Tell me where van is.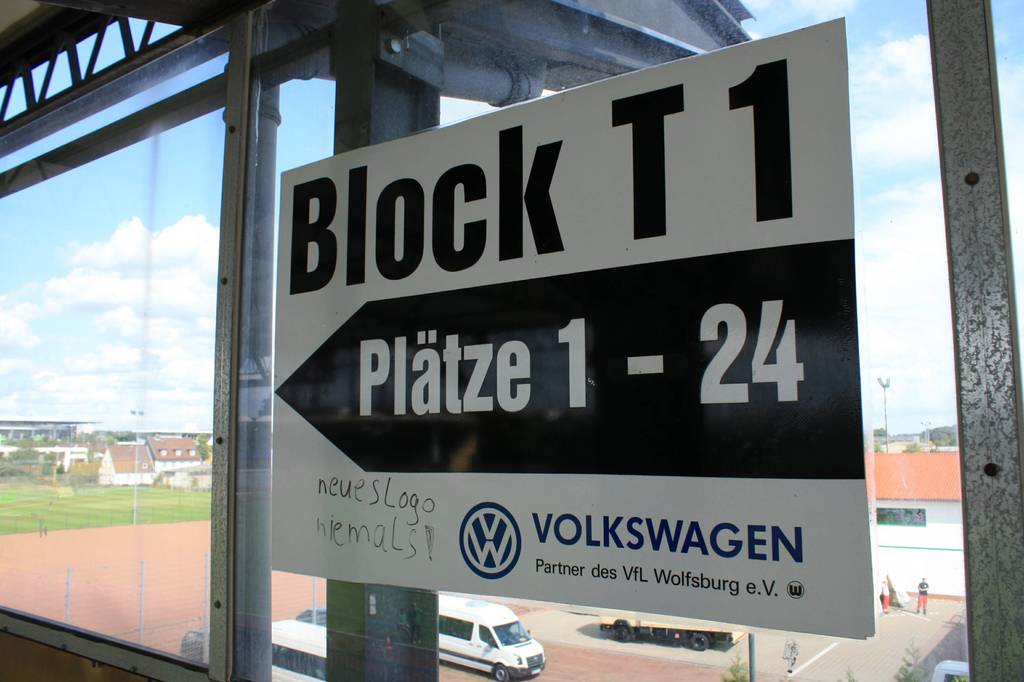
van is at pyautogui.locateOnScreen(437, 592, 547, 681).
